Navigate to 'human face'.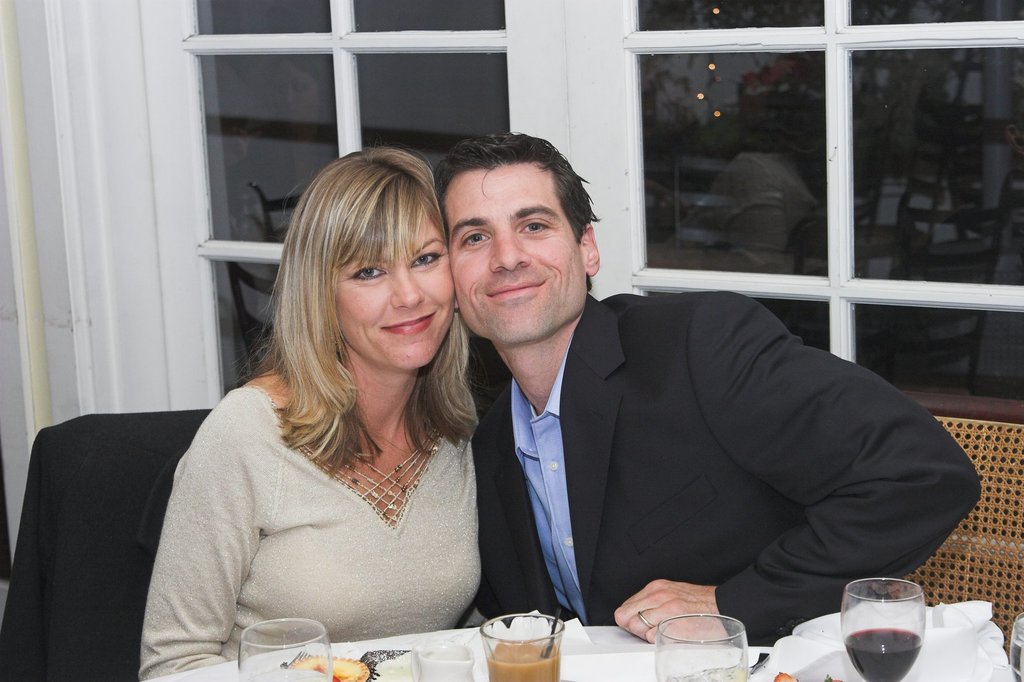
Navigation target: <region>334, 209, 454, 367</region>.
